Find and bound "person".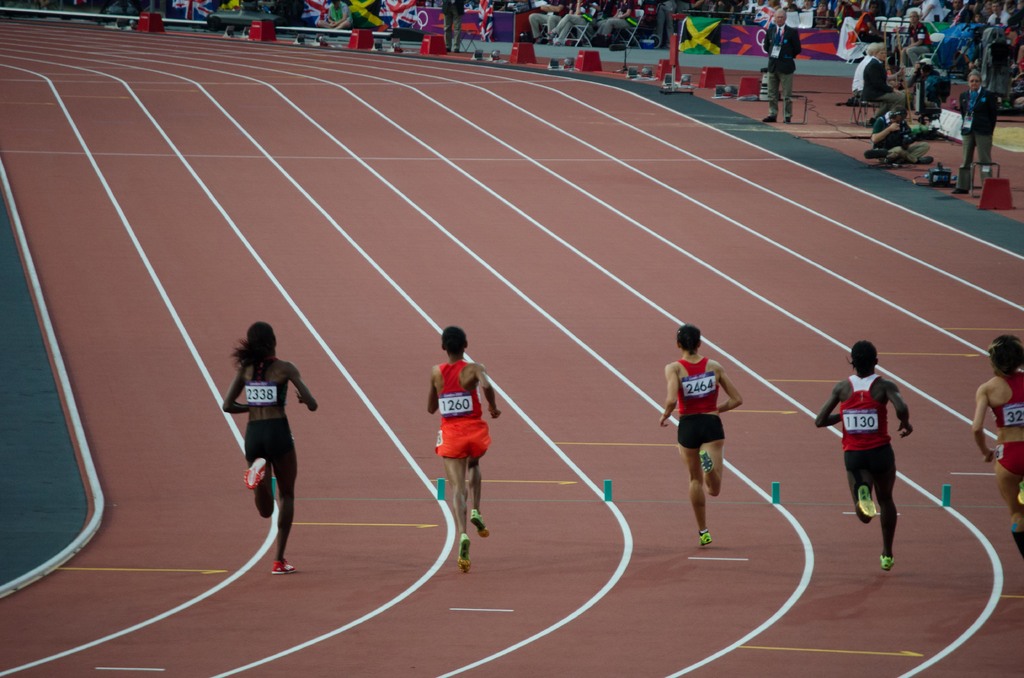
Bound: select_region(440, 0, 465, 52).
